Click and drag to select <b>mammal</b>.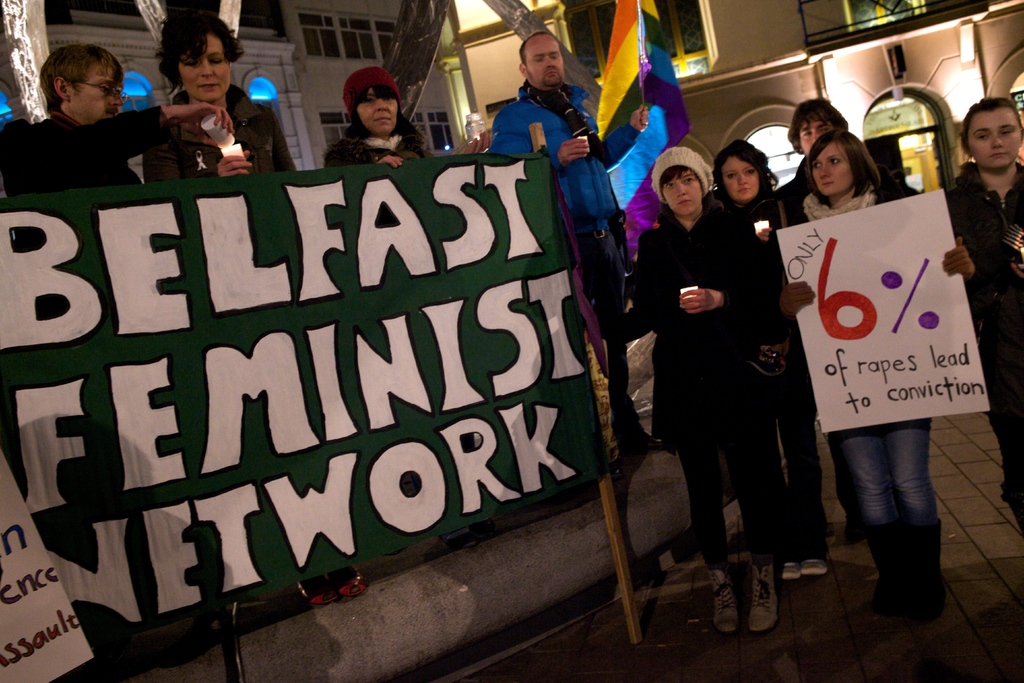
Selection: select_region(321, 68, 433, 165).
